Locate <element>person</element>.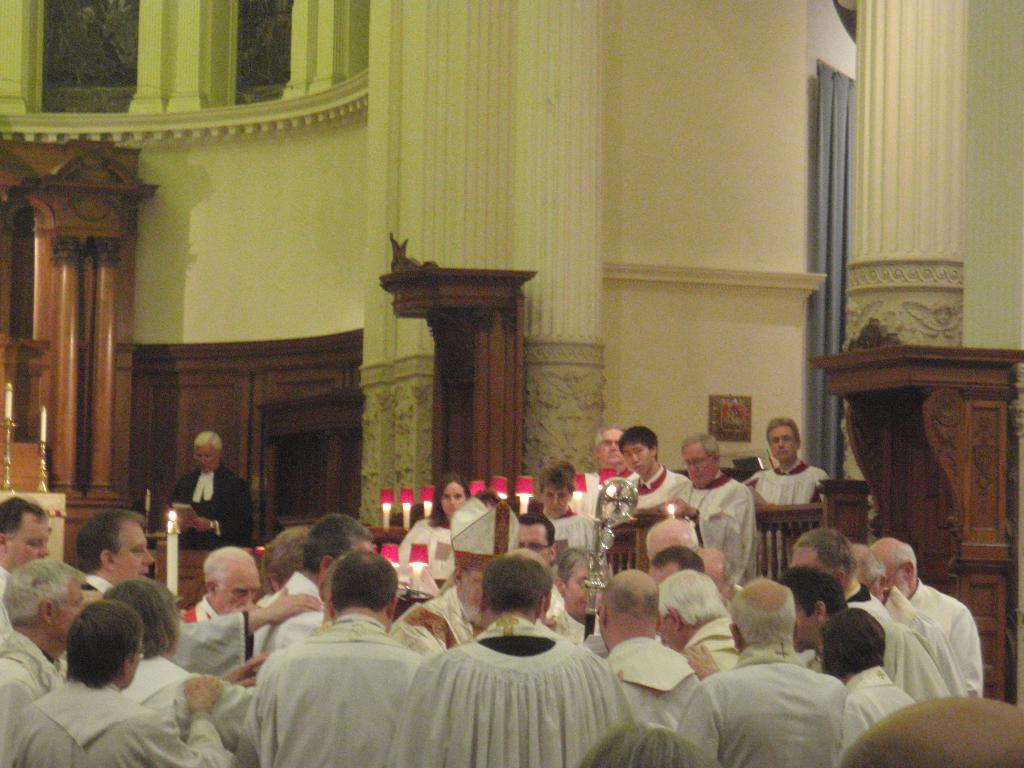
Bounding box: l=0, t=494, r=51, b=593.
